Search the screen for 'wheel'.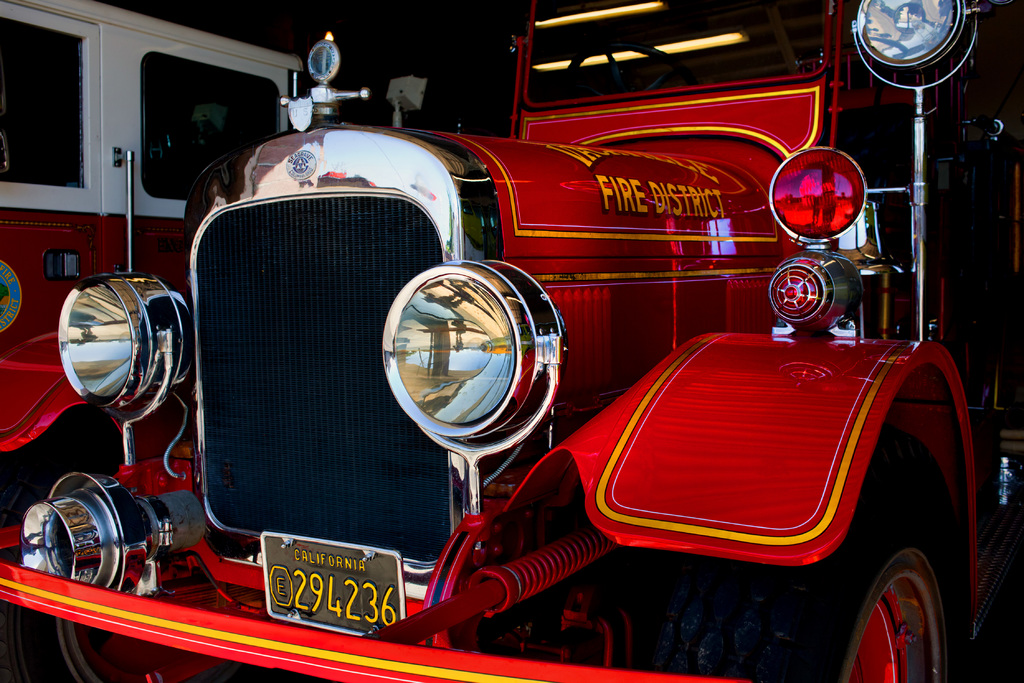
Found at [left=561, top=47, right=692, bottom=85].
